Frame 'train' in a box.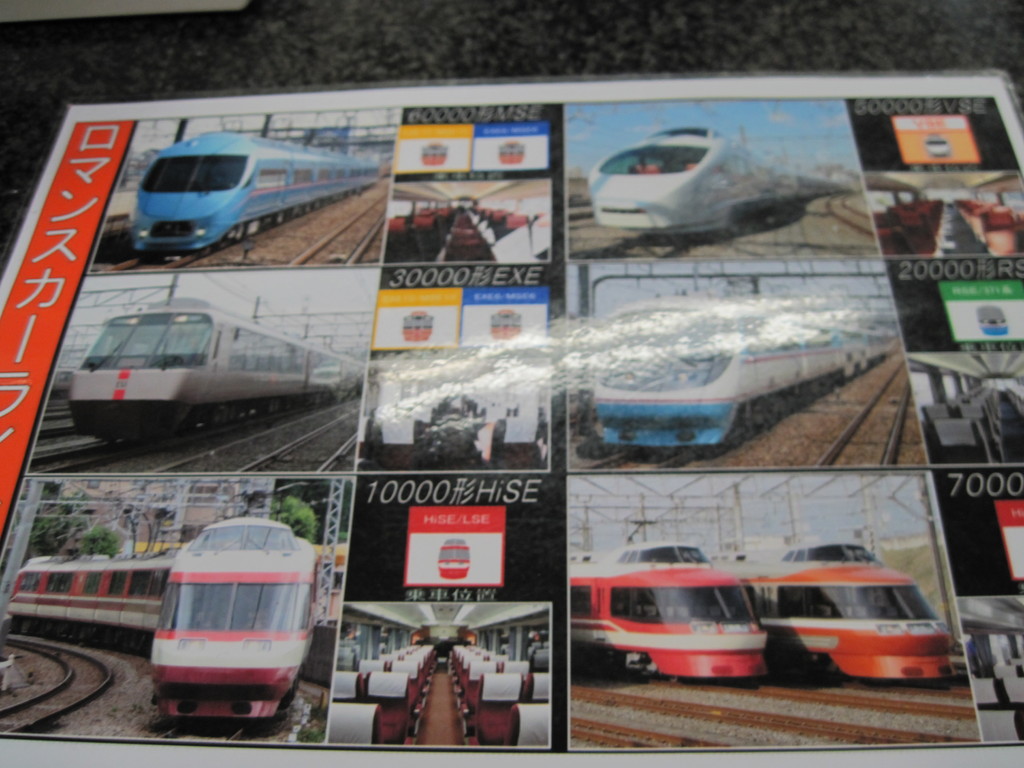
pyautogui.locateOnScreen(584, 123, 853, 236).
